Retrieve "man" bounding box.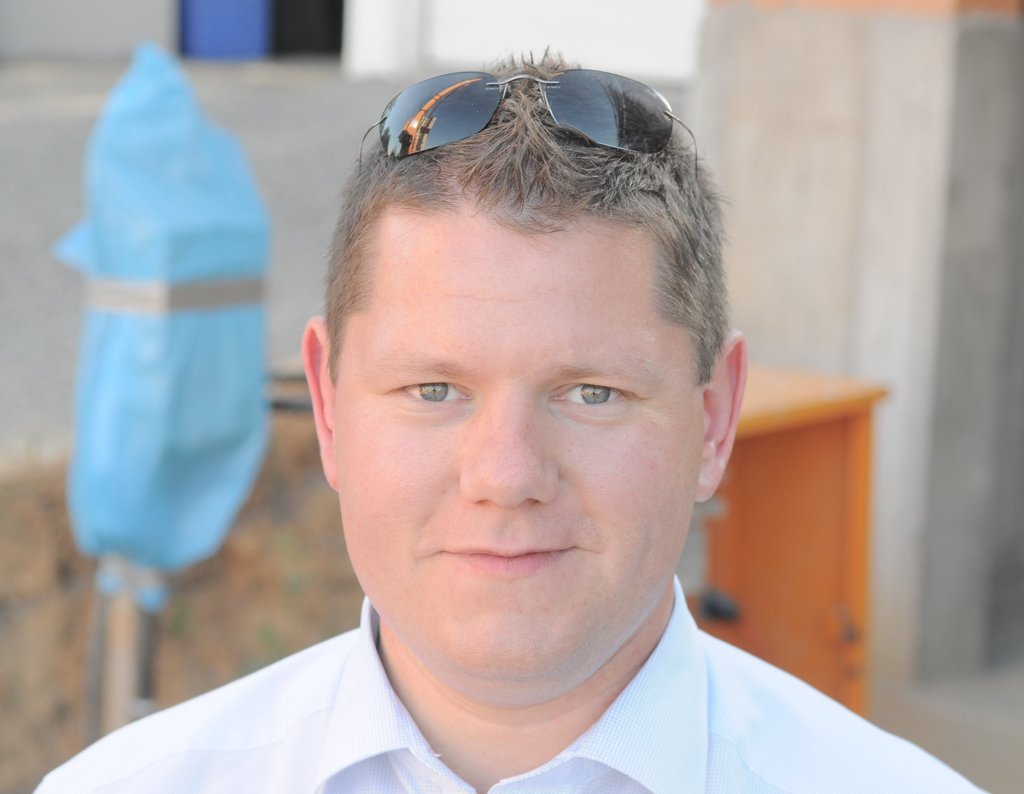
Bounding box: pyautogui.locateOnScreen(39, 42, 988, 793).
